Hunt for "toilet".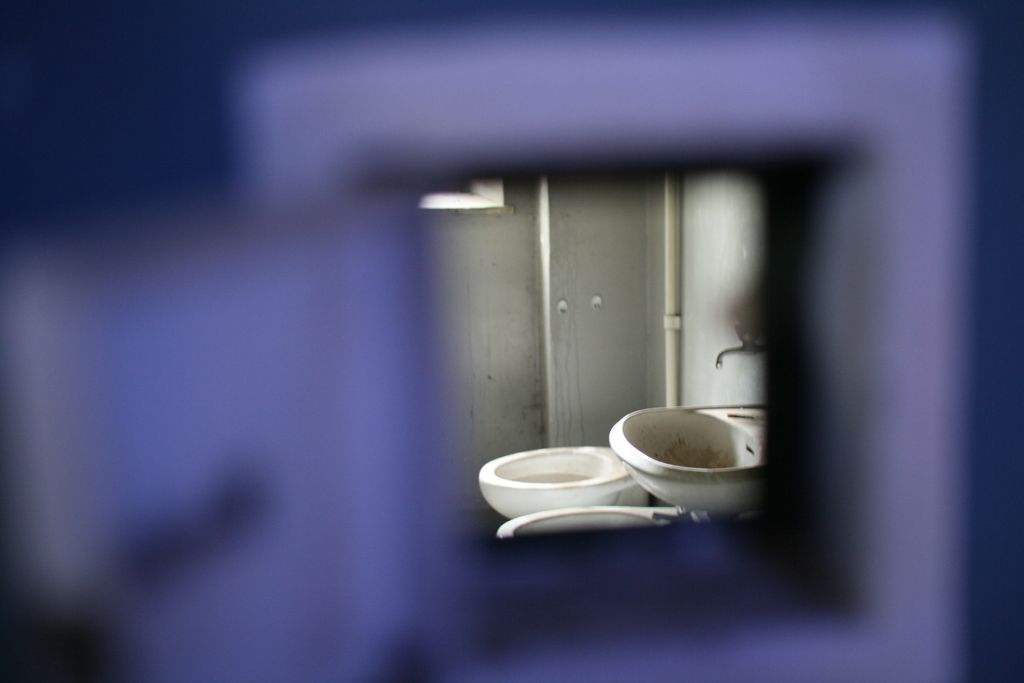
Hunted down at {"x1": 467, "y1": 435, "x2": 660, "y2": 523}.
